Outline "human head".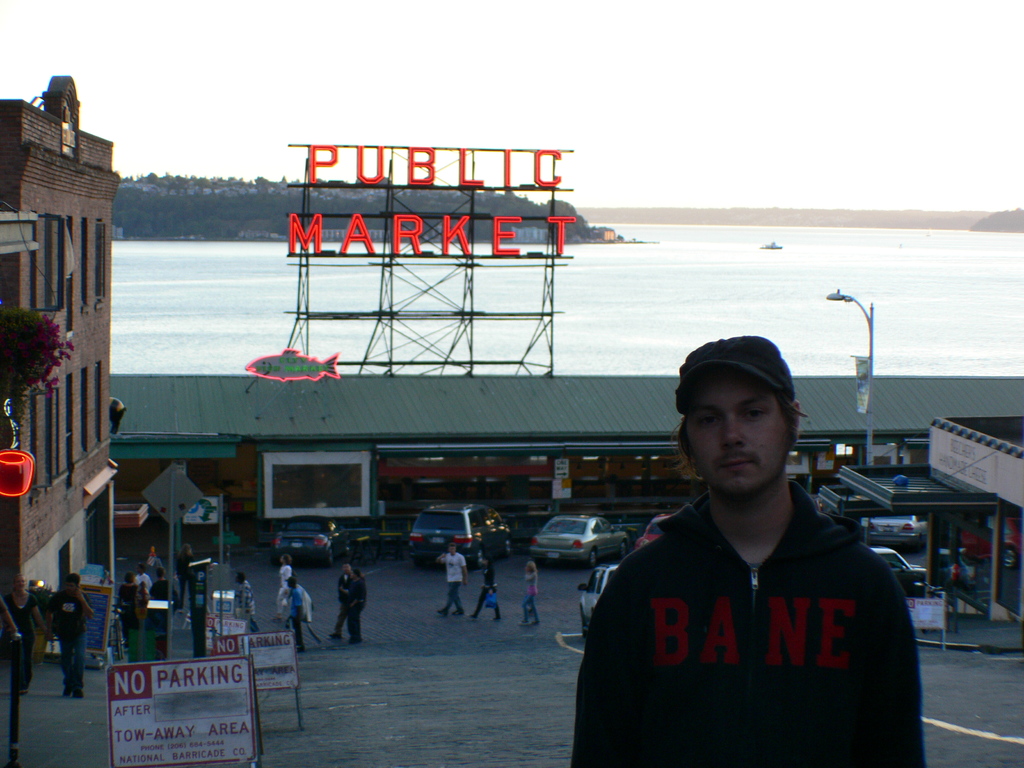
Outline: <box>344,561,353,573</box>.
